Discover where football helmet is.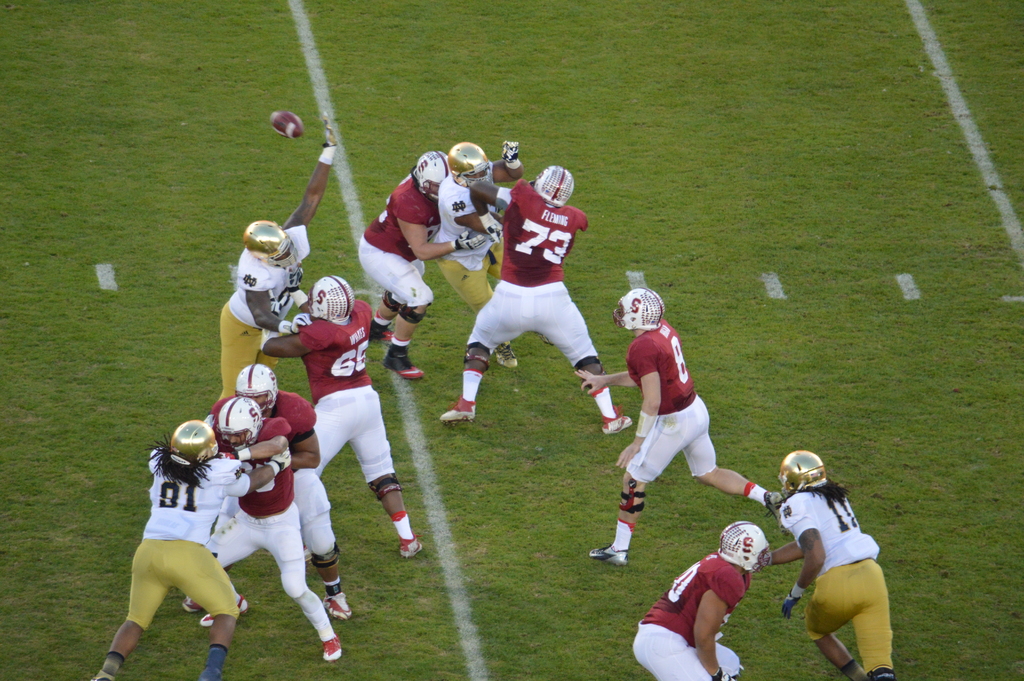
Discovered at [left=235, top=363, right=280, bottom=403].
